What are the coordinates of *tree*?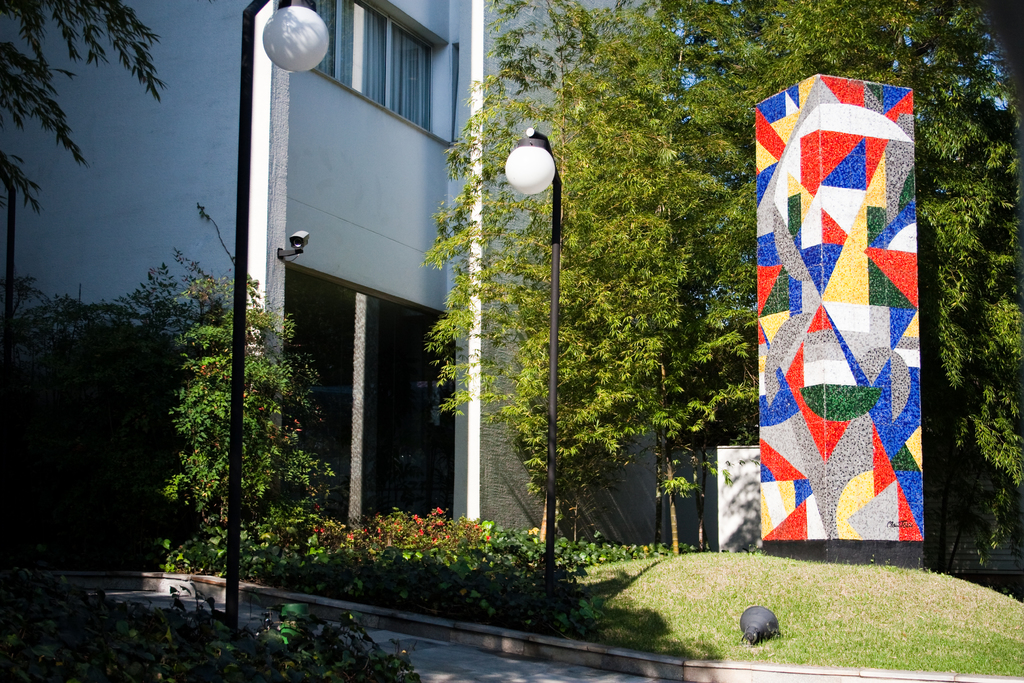
[x1=5, y1=0, x2=175, y2=256].
